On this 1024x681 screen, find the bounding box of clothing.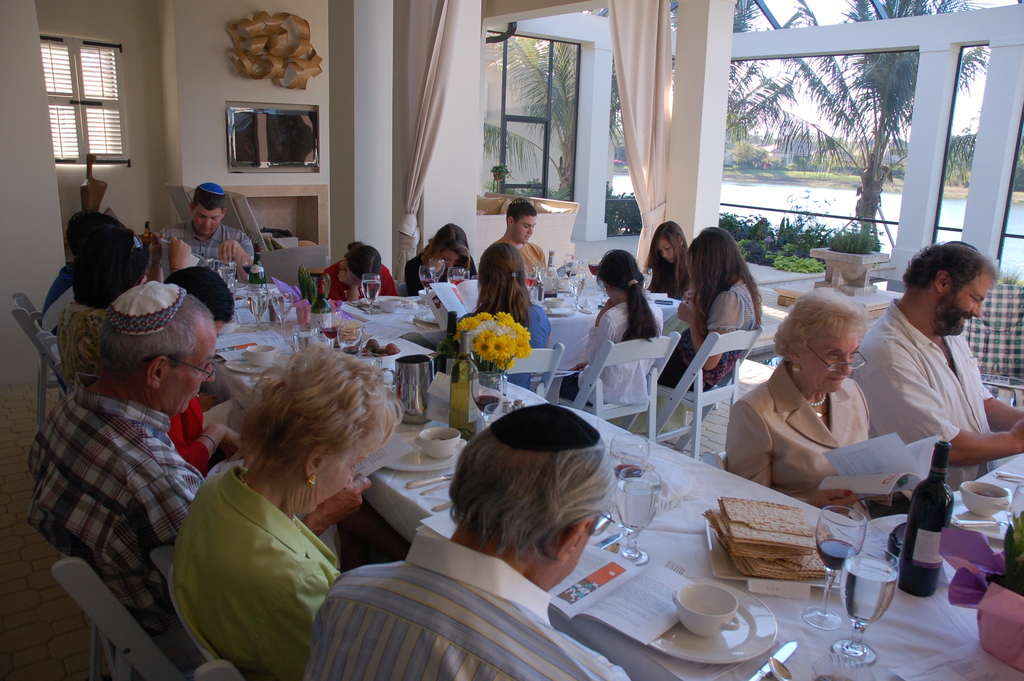
Bounding box: bbox=[318, 260, 399, 299].
